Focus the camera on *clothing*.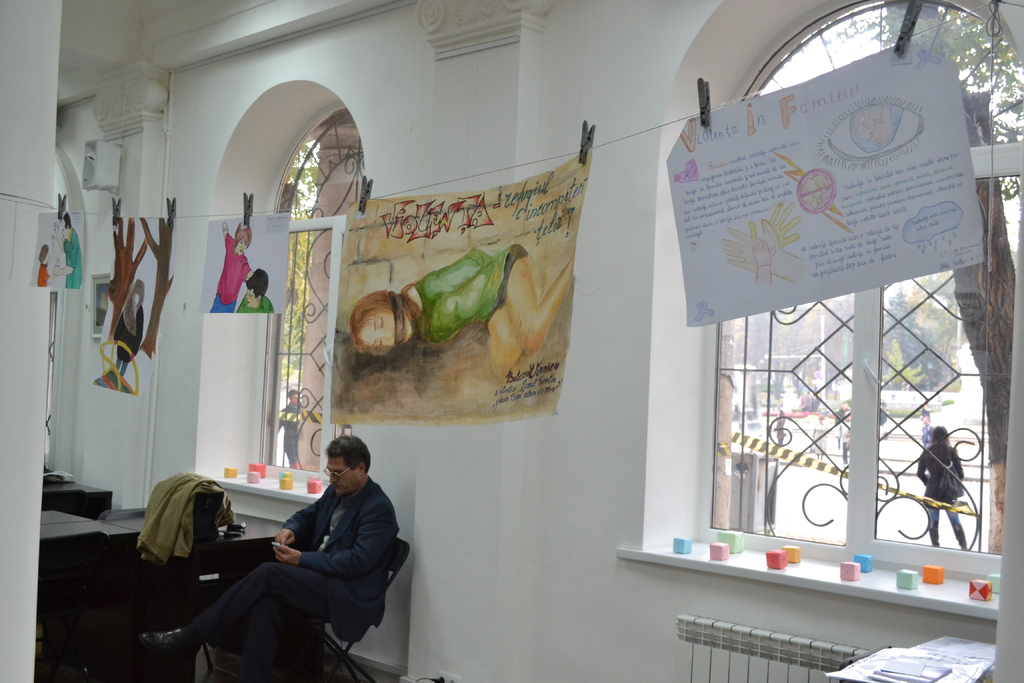
Focus region: 916/441/962/539.
